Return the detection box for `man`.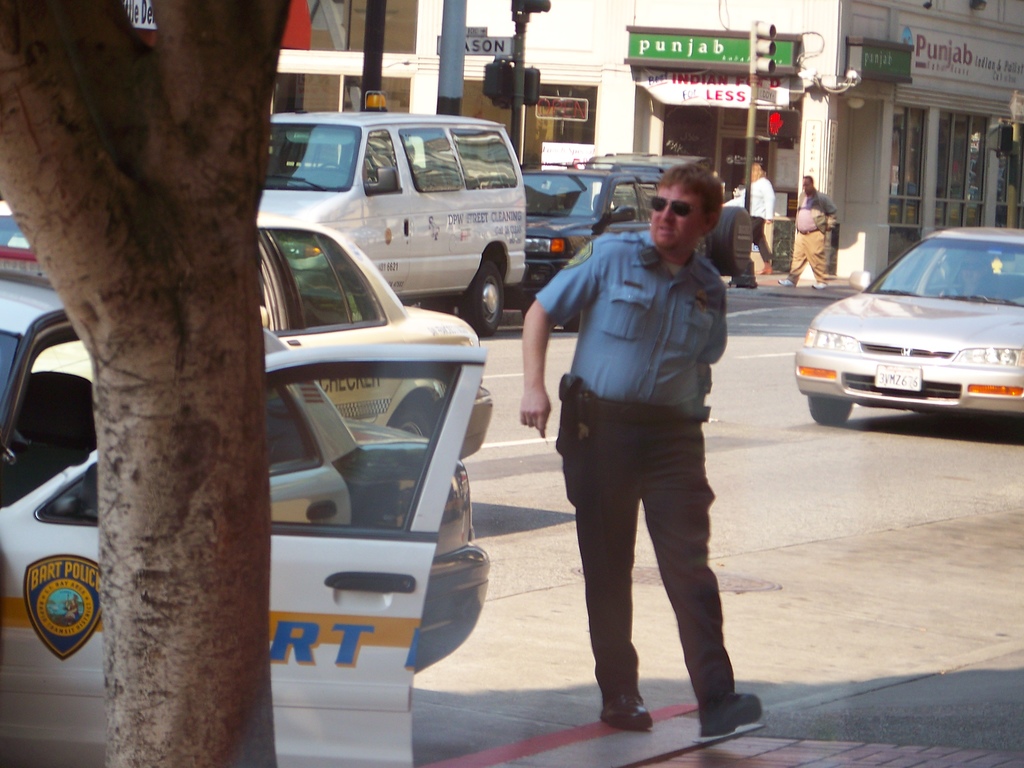
region(751, 161, 781, 267).
